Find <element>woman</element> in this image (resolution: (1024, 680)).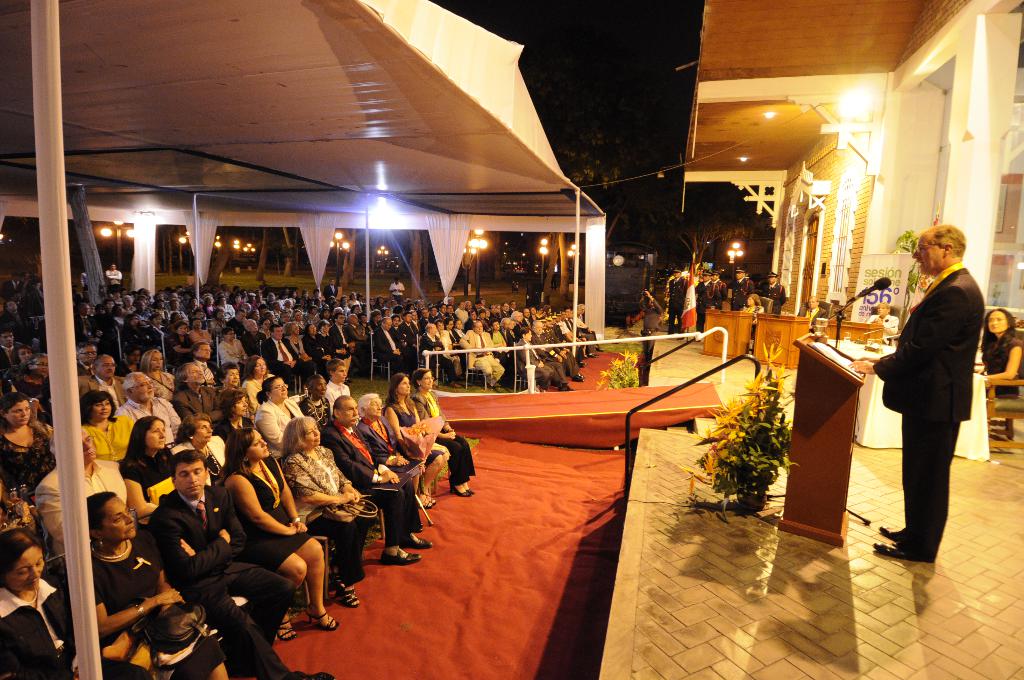
Rect(235, 296, 244, 309).
